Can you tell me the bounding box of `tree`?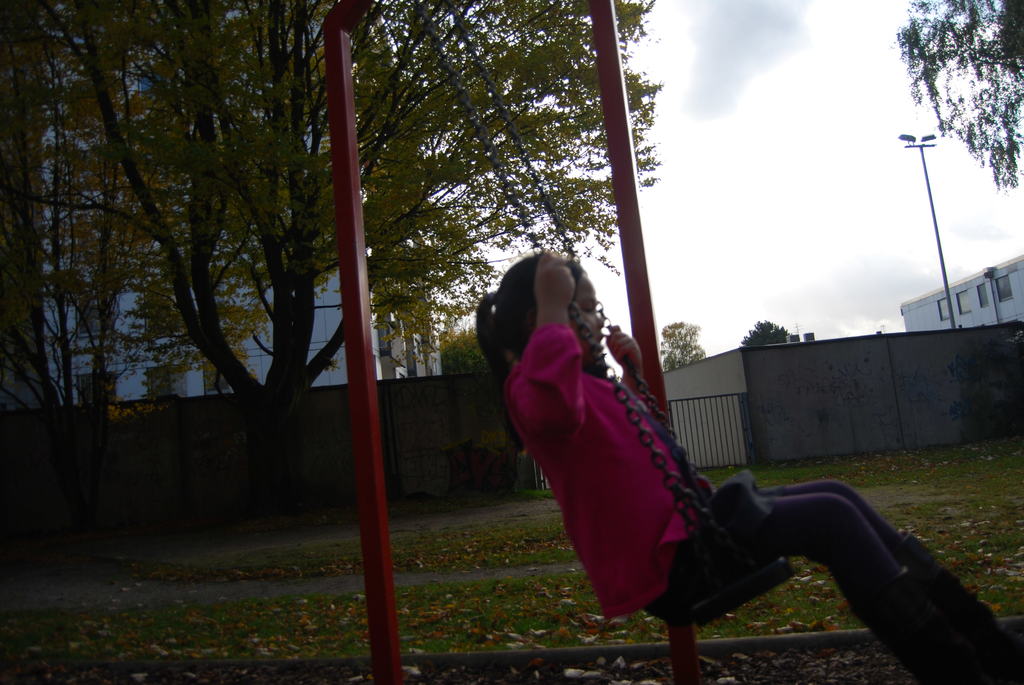
888:0:1023:193.
